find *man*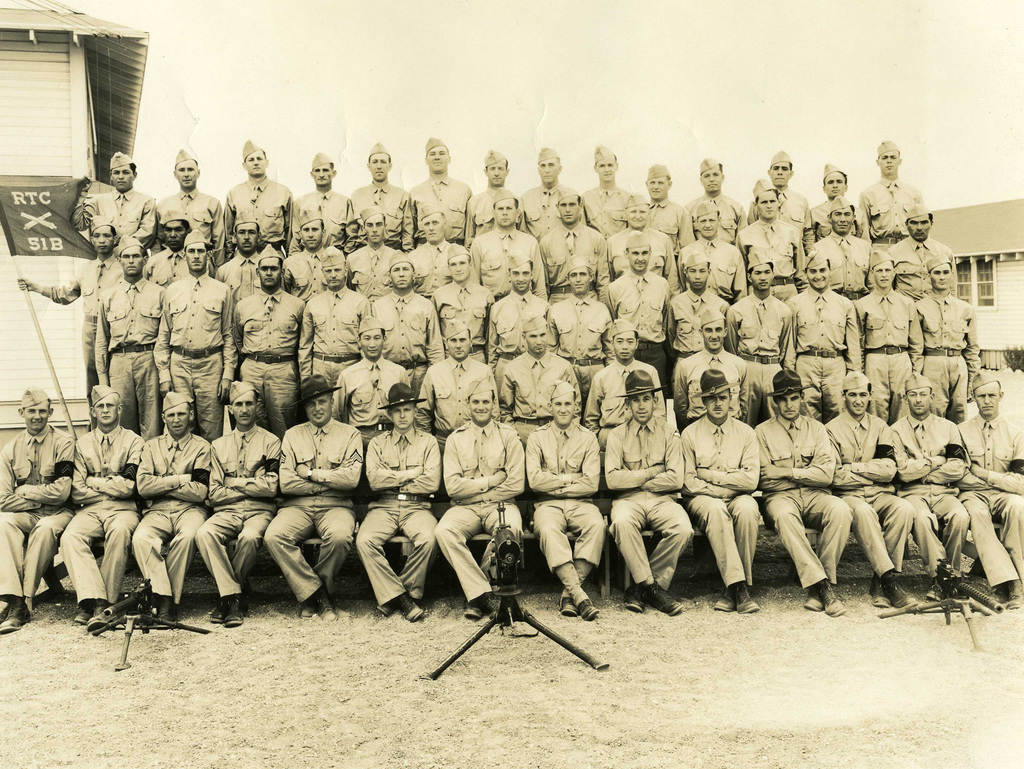
886 374 964 594
